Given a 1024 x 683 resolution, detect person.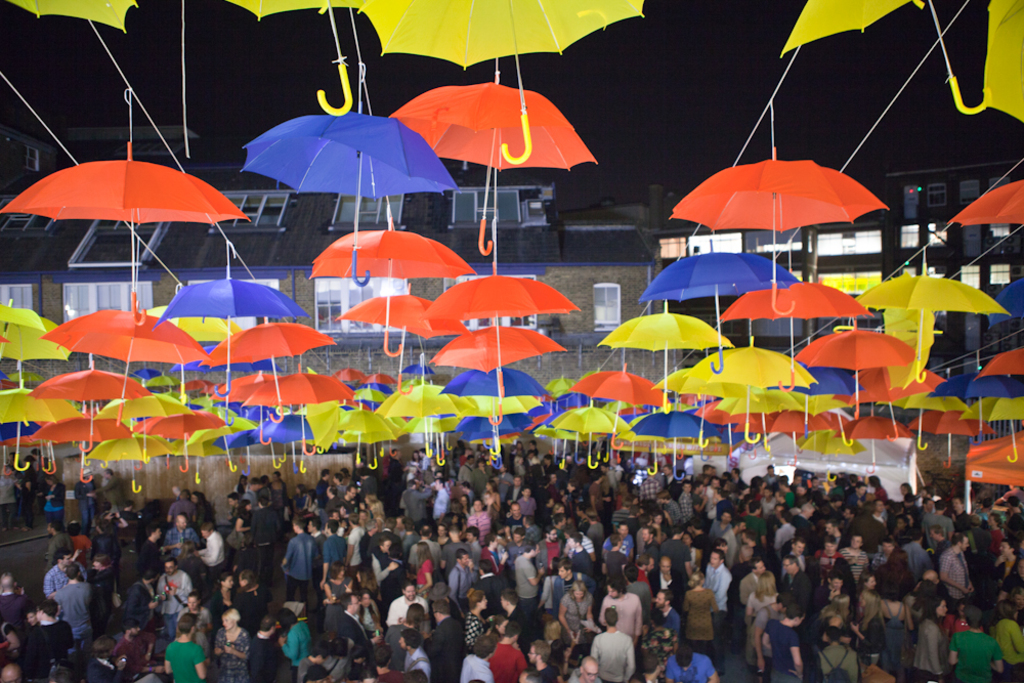
(740, 559, 767, 670).
